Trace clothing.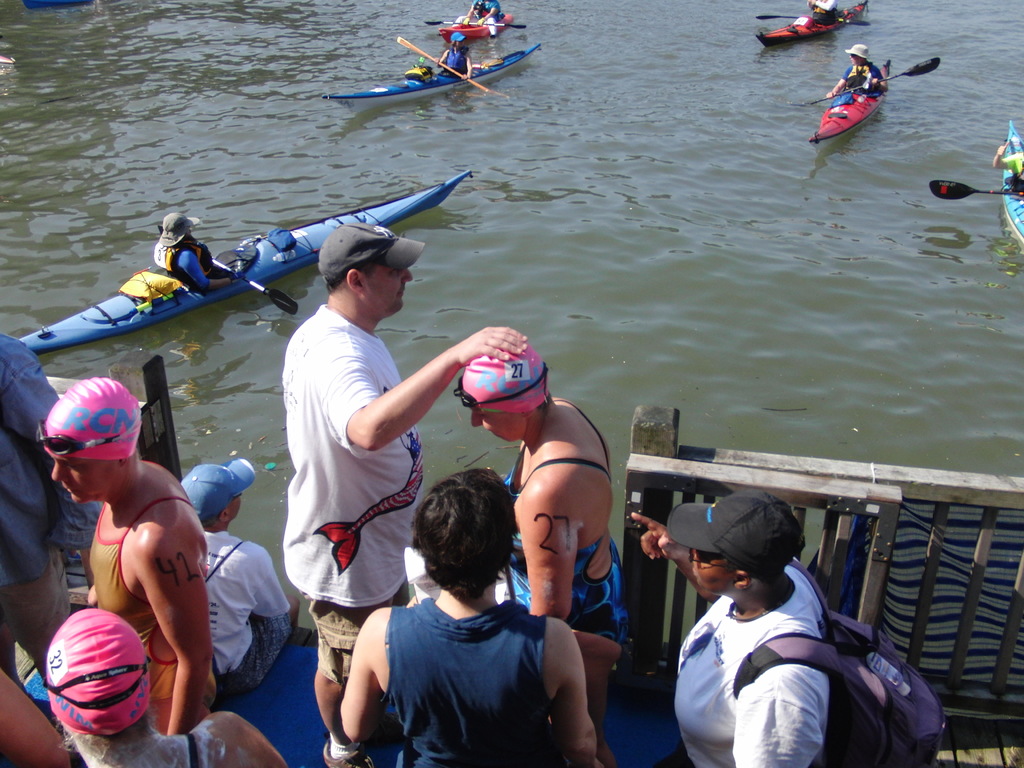
Traced to x1=339 y1=566 x2=583 y2=751.
